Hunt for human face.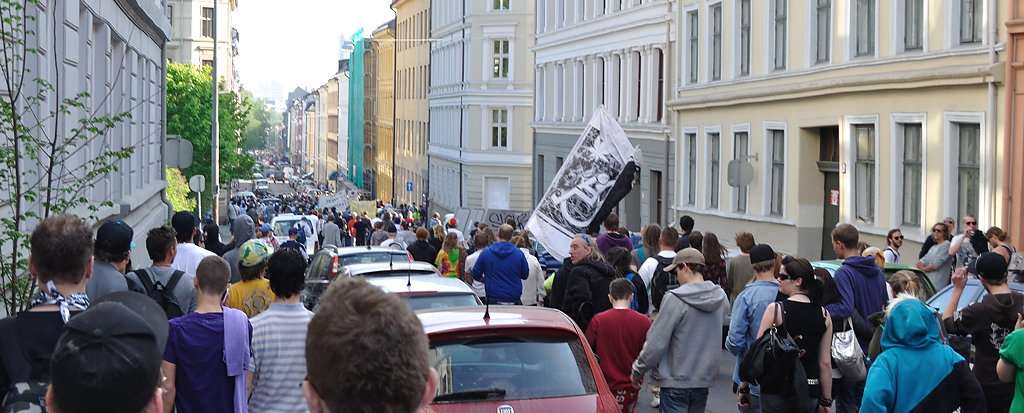
Hunted down at <bbox>932, 226, 944, 241</bbox>.
